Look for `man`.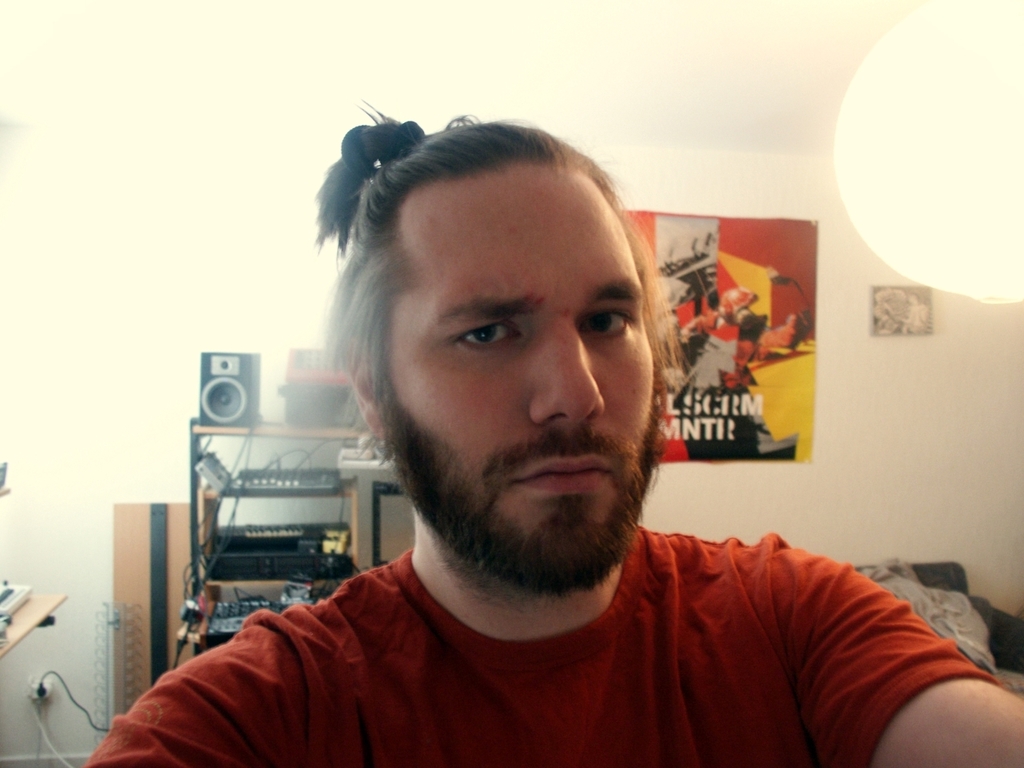
Found: {"left": 119, "top": 129, "right": 973, "bottom": 758}.
